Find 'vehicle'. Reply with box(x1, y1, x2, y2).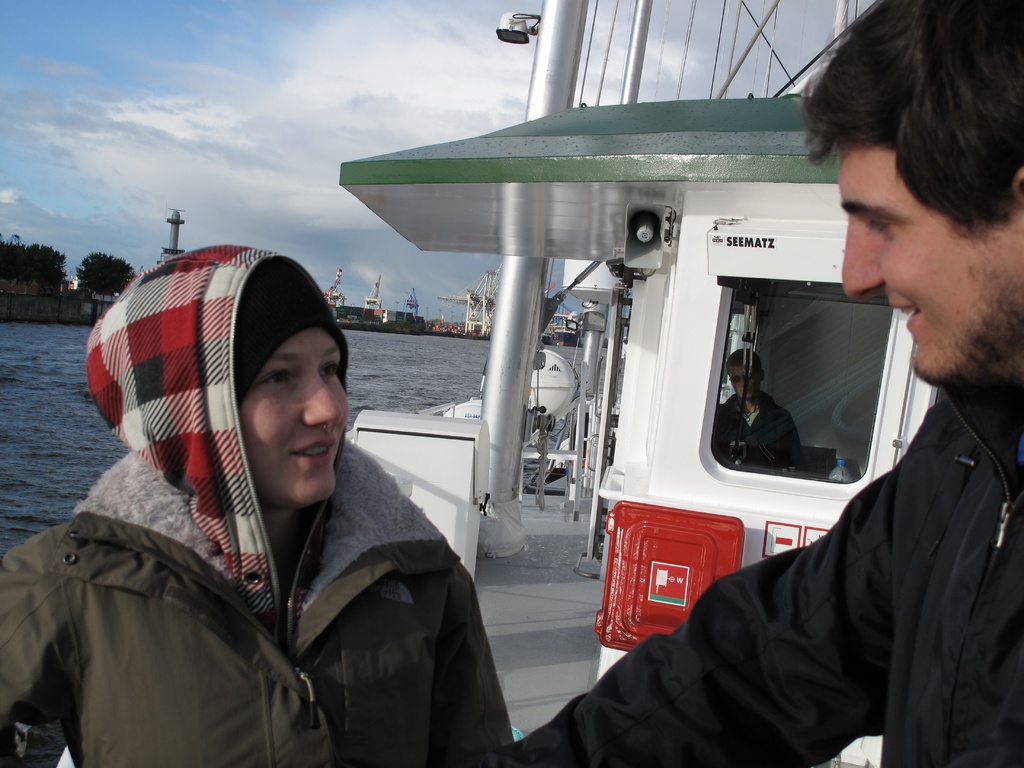
box(550, 305, 582, 345).
